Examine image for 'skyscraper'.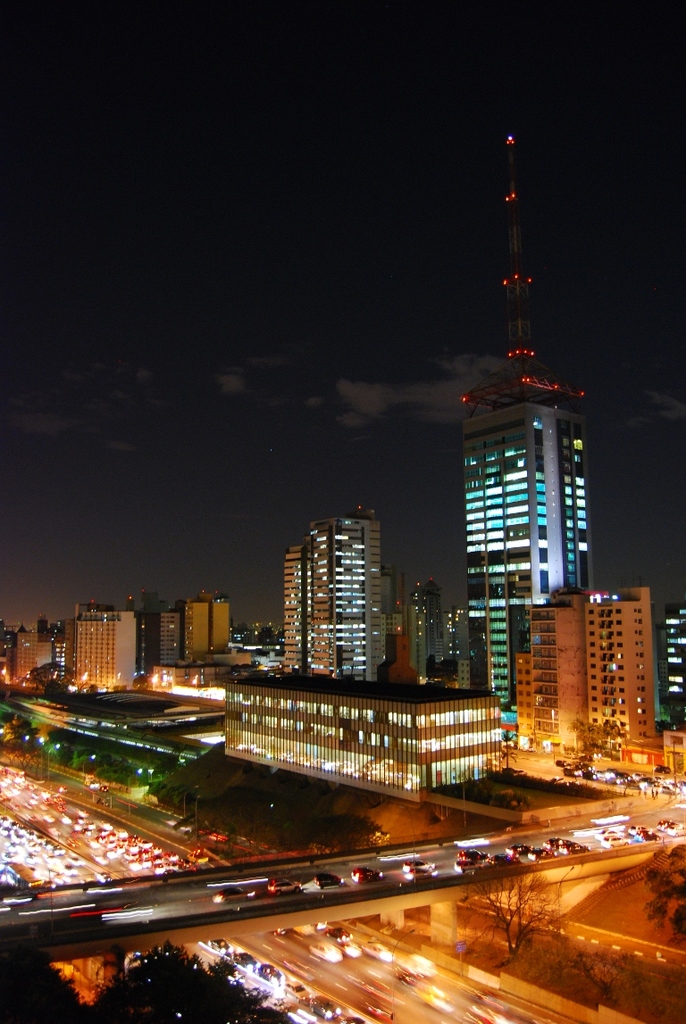
Examination result: 0/620/38/686.
